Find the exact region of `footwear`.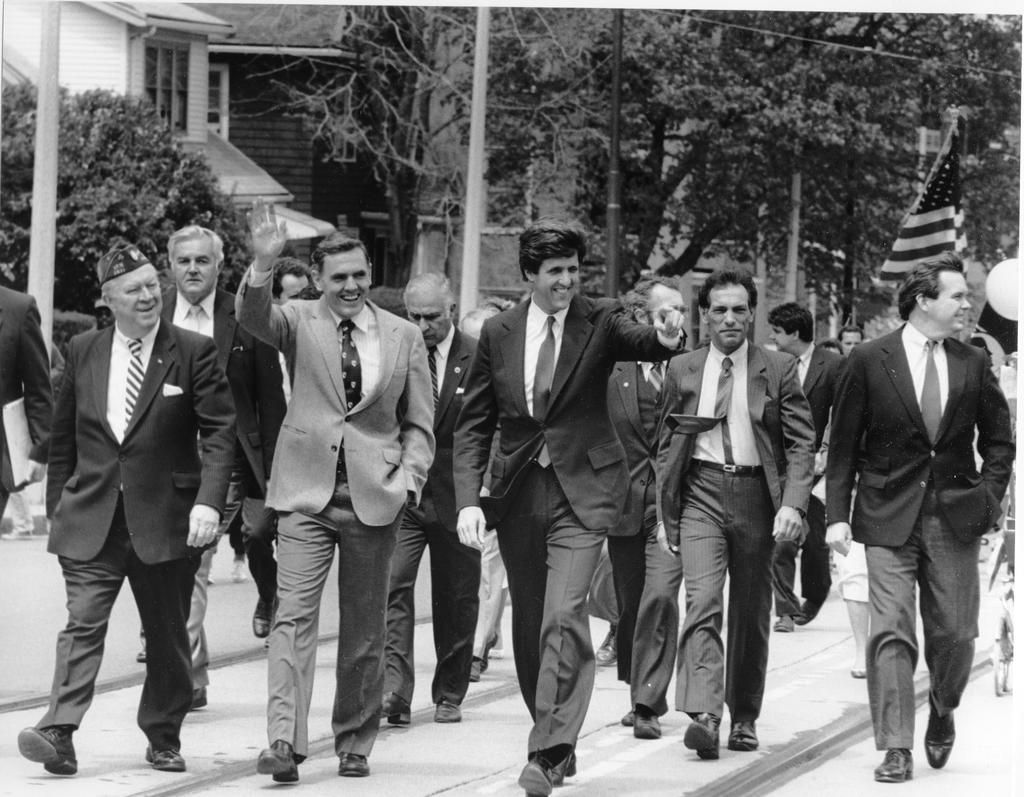
Exact region: (381, 689, 413, 726).
